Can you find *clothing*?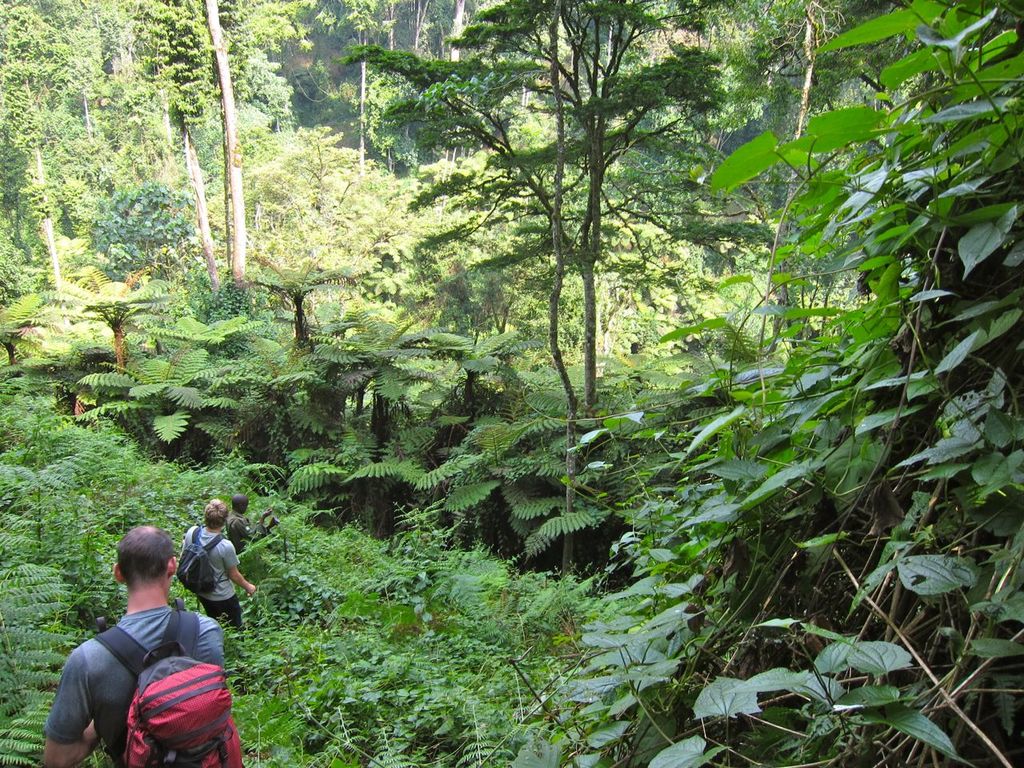
Yes, bounding box: 35:598:230:767.
